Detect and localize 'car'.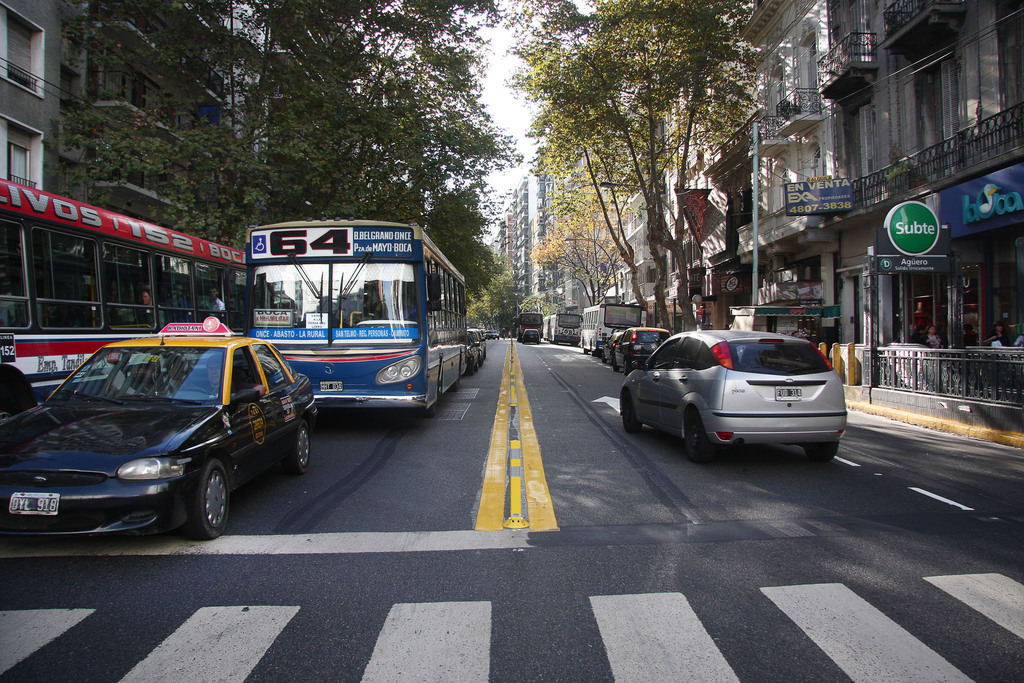
Localized at crop(619, 324, 847, 461).
